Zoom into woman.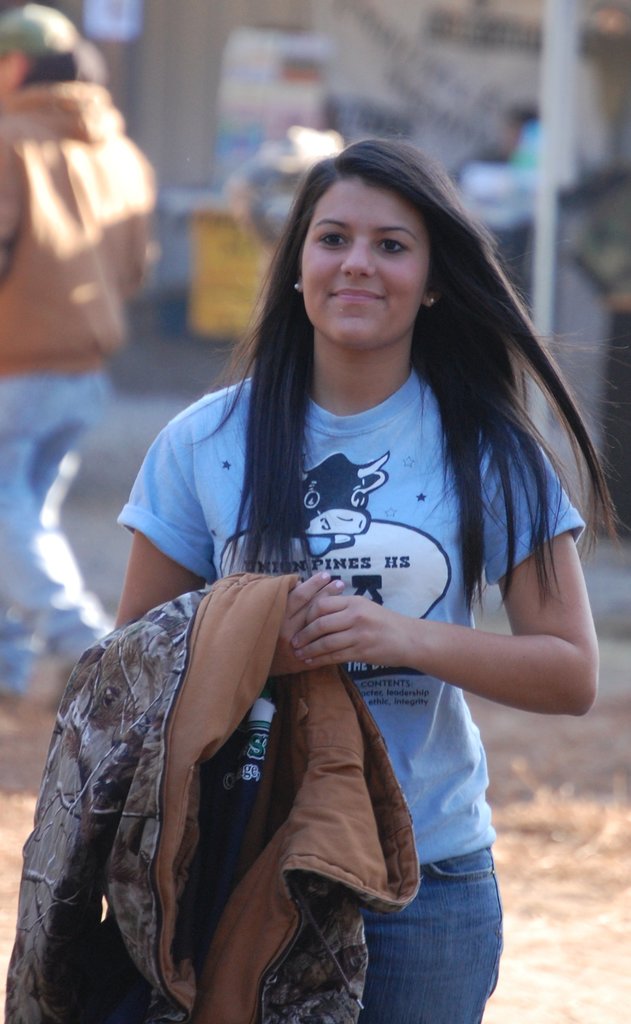
Zoom target: (x1=50, y1=136, x2=568, y2=1023).
